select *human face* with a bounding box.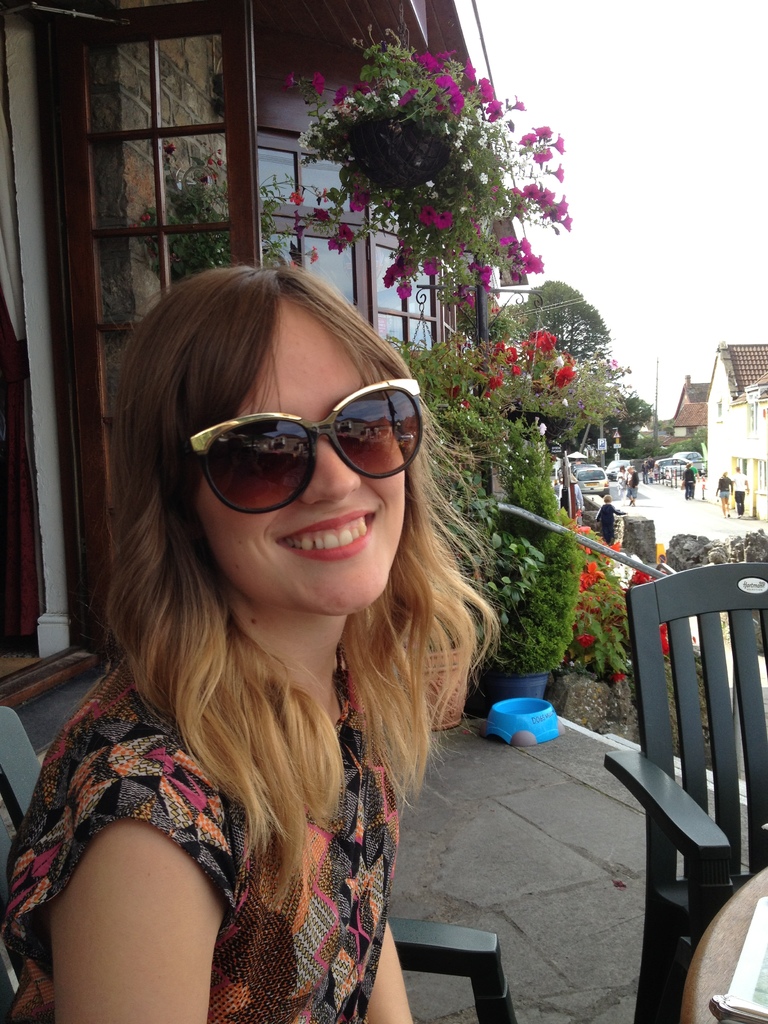
{"left": 201, "top": 299, "right": 403, "bottom": 610}.
